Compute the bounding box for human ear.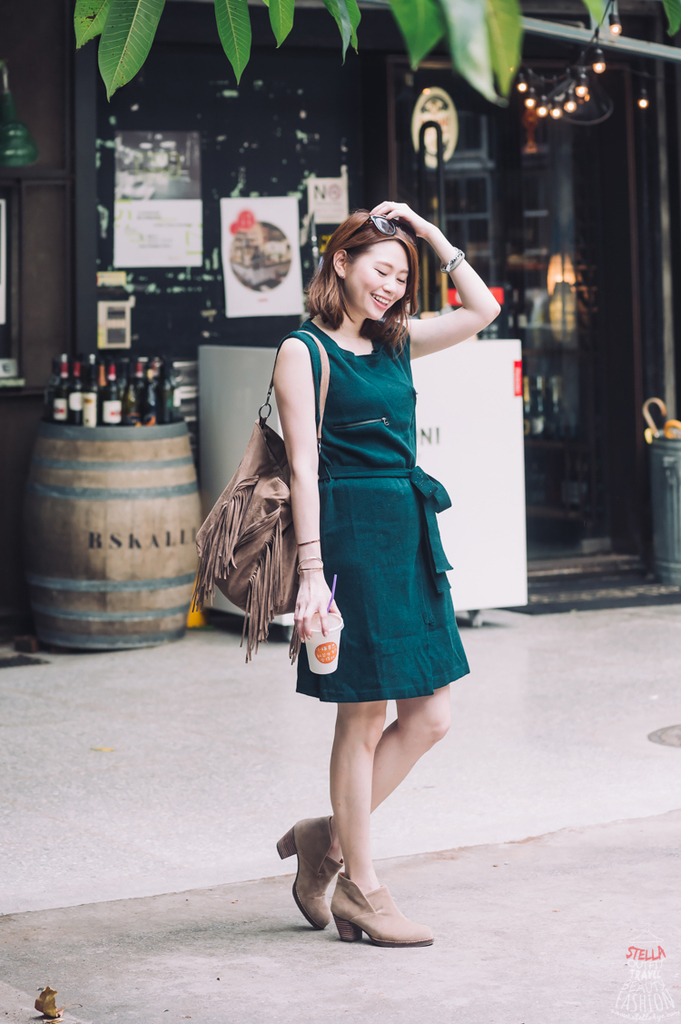
region(332, 249, 349, 277).
